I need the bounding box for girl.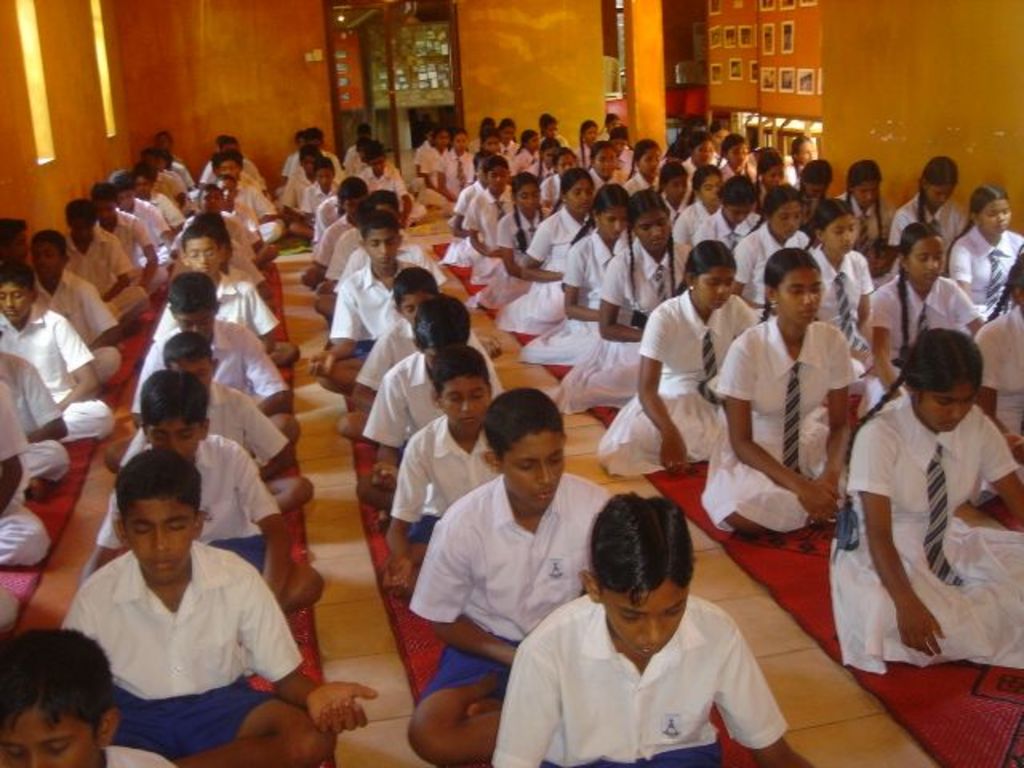
Here it is: rect(731, 187, 814, 323).
